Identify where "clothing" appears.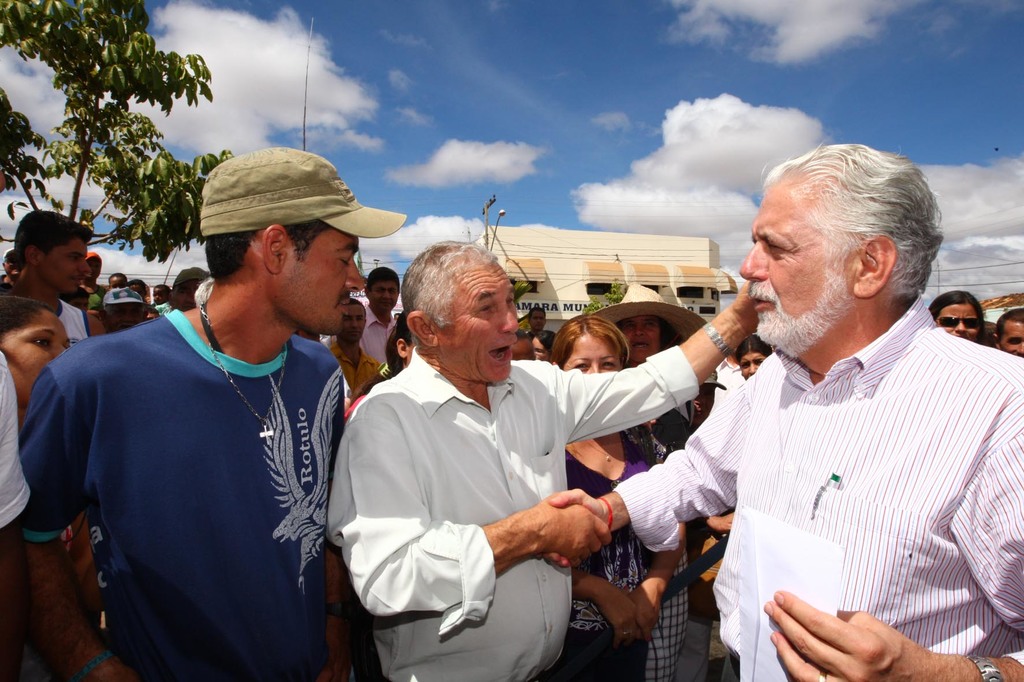
Appears at (left=321, top=338, right=381, bottom=399).
